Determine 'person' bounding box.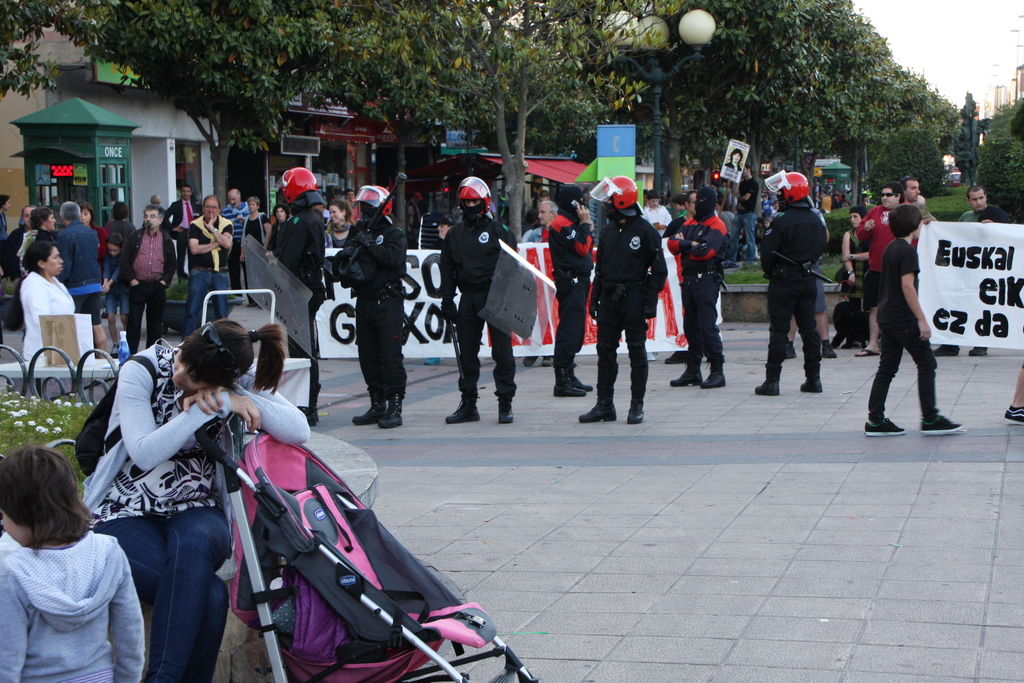
Determined: 842/207/871/350.
